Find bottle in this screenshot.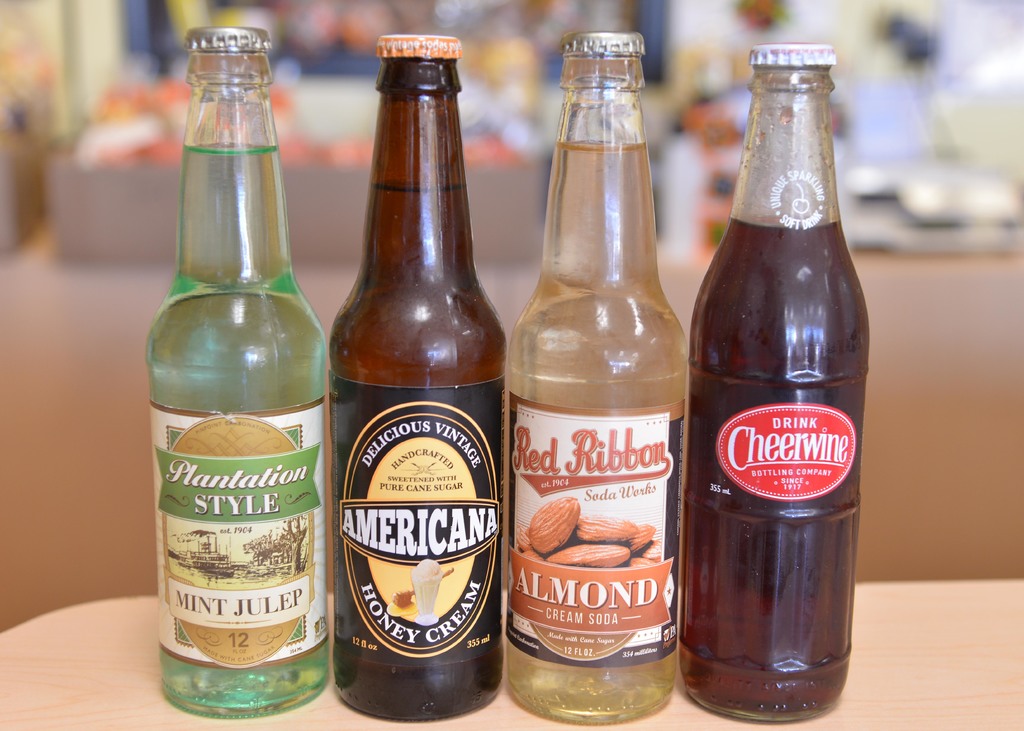
The bounding box for bottle is [left=675, top=35, right=868, bottom=727].
